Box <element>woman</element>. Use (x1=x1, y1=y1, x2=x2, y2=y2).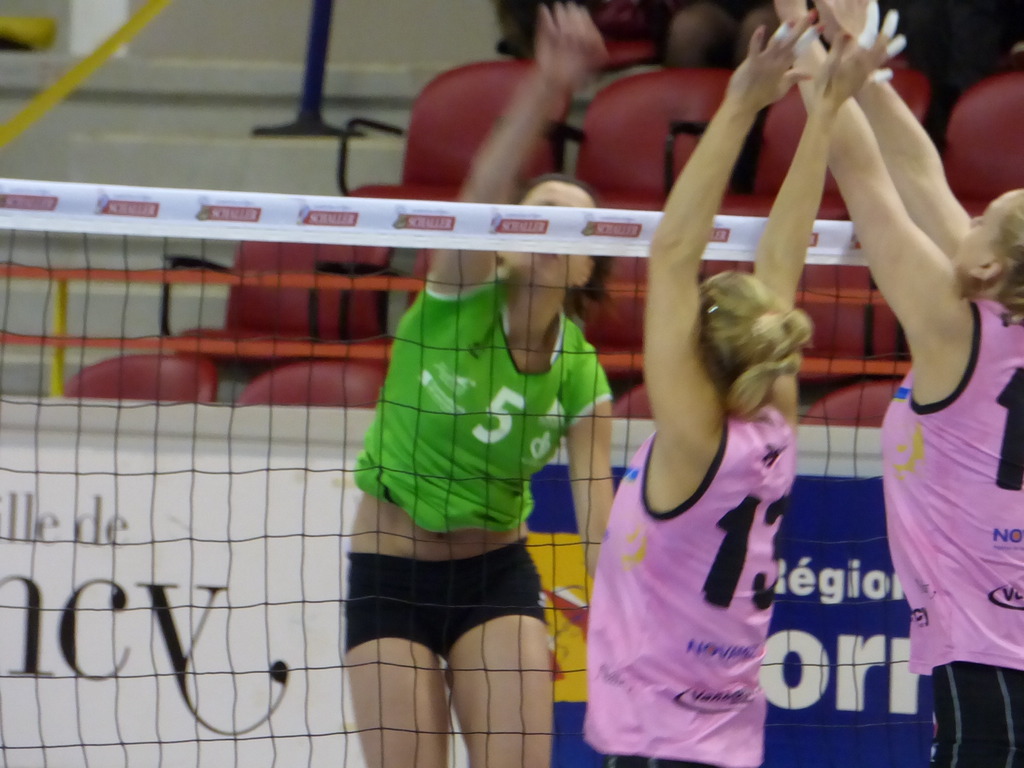
(x1=340, y1=1, x2=614, y2=767).
